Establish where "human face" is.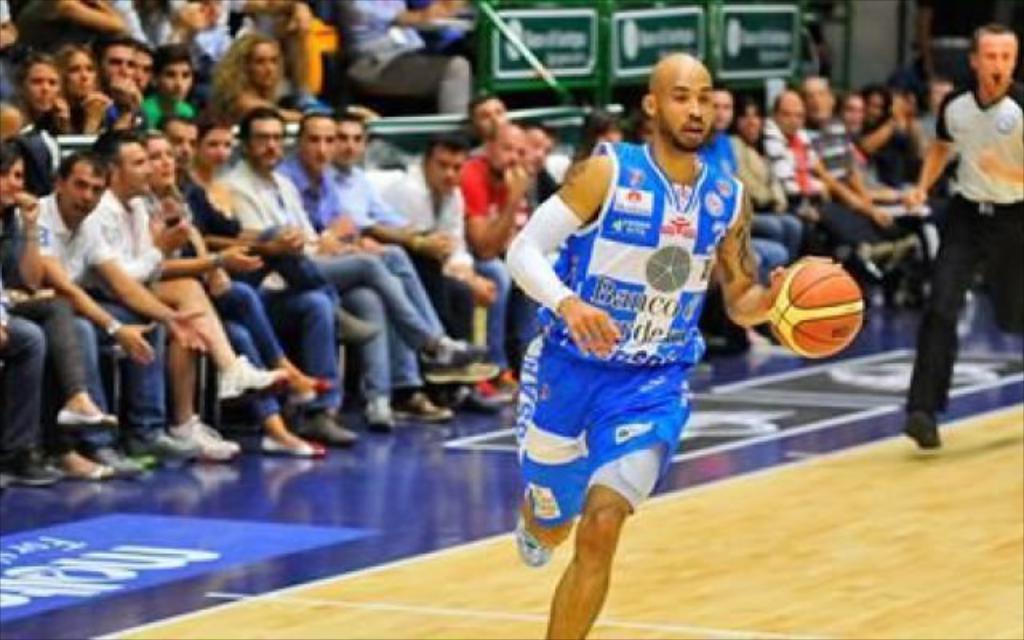
Established at left=742, top=102, right=762, bottom=146.
